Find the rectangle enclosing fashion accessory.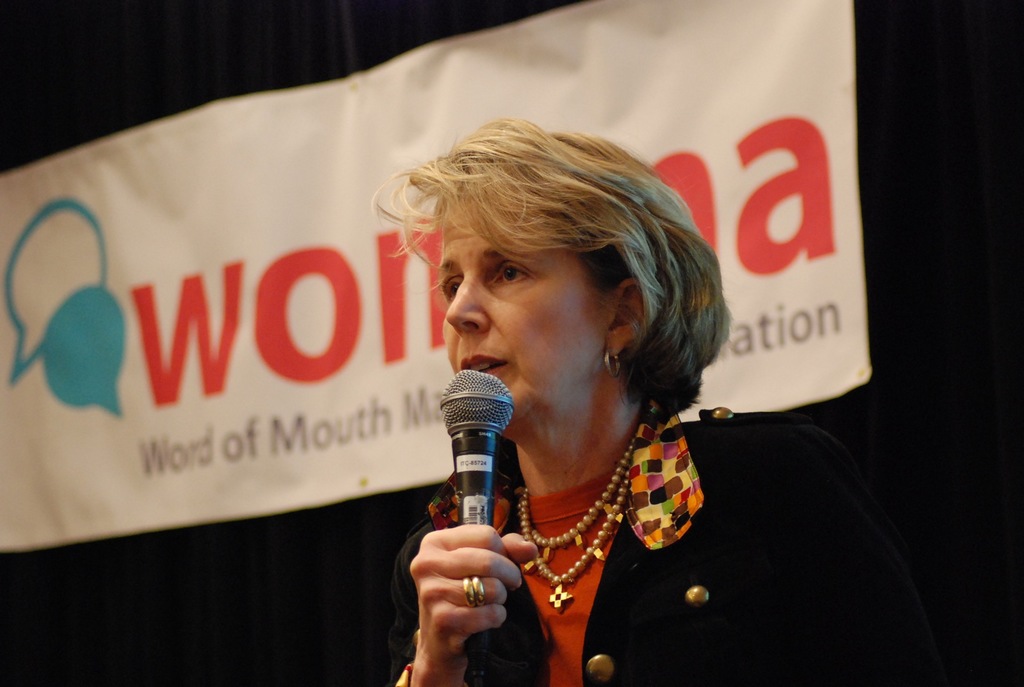
x1=517 y1=439 x2=635 y2=613.
